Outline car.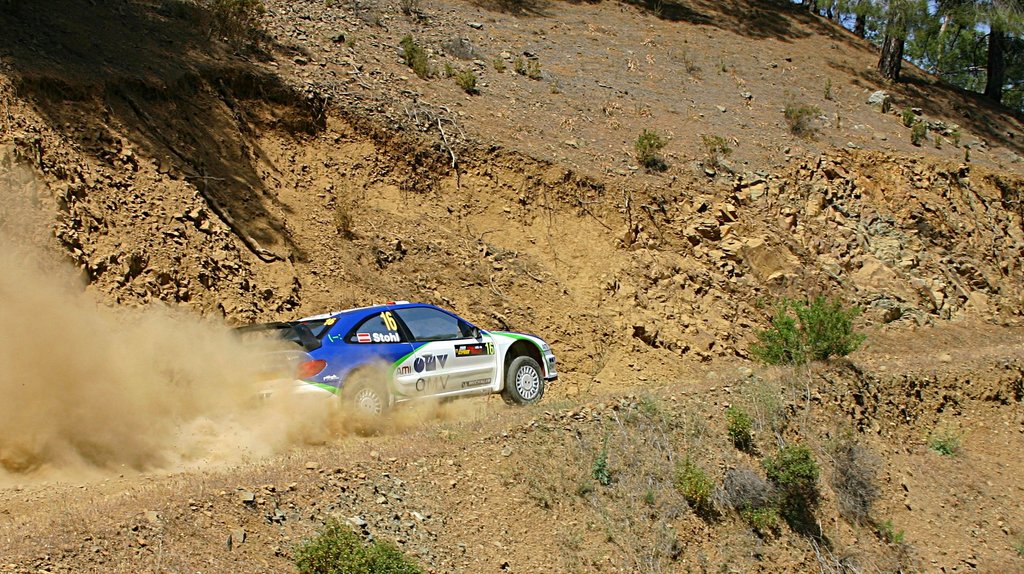
Outline: pyautogui.locateOnScreen(273, 288, 540, 404).
